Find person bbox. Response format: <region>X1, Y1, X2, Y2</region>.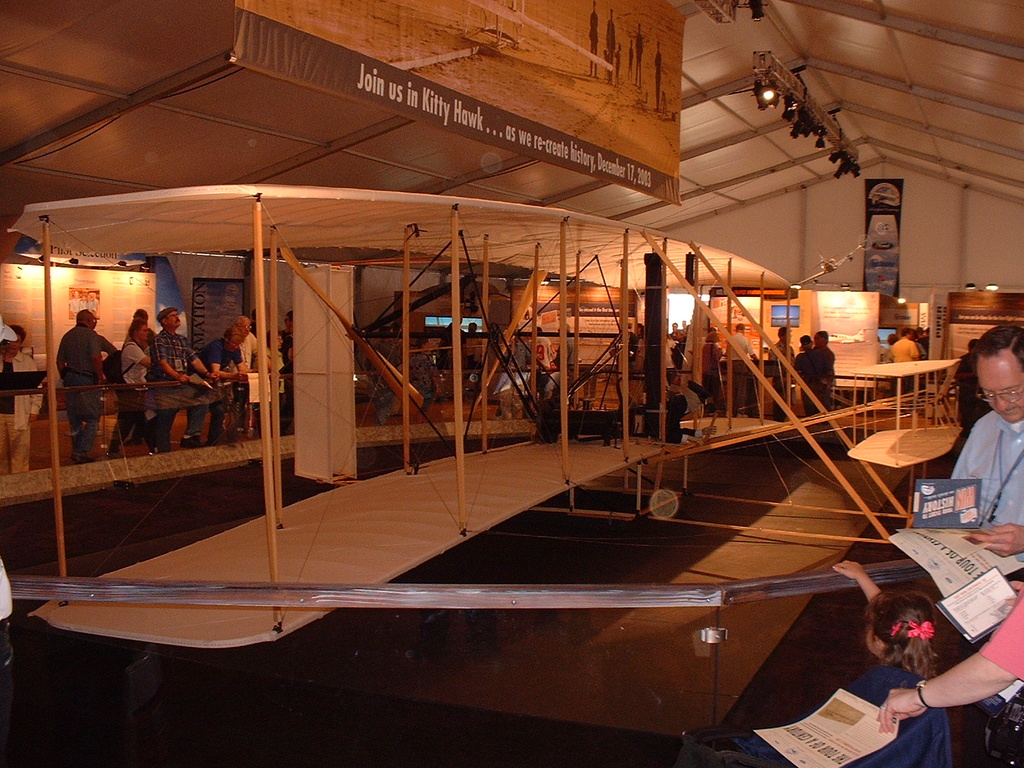
<region>766, 324, 792, 425</region>.
